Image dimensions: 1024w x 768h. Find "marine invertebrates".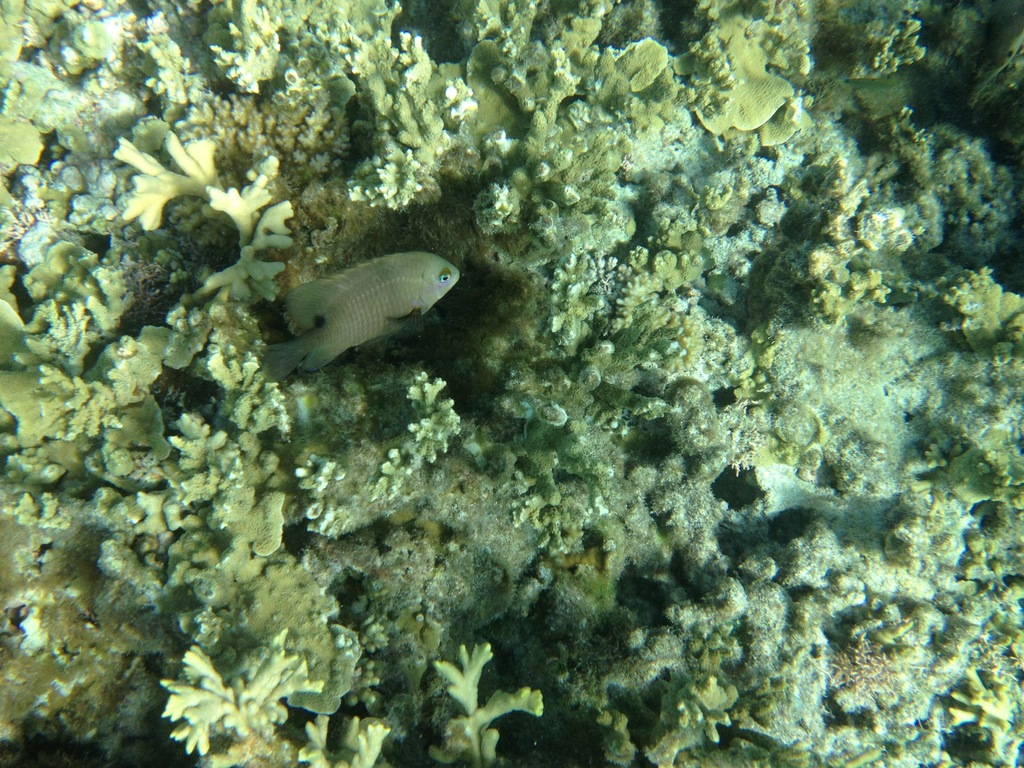
<box>74,122,332,334</box>.
